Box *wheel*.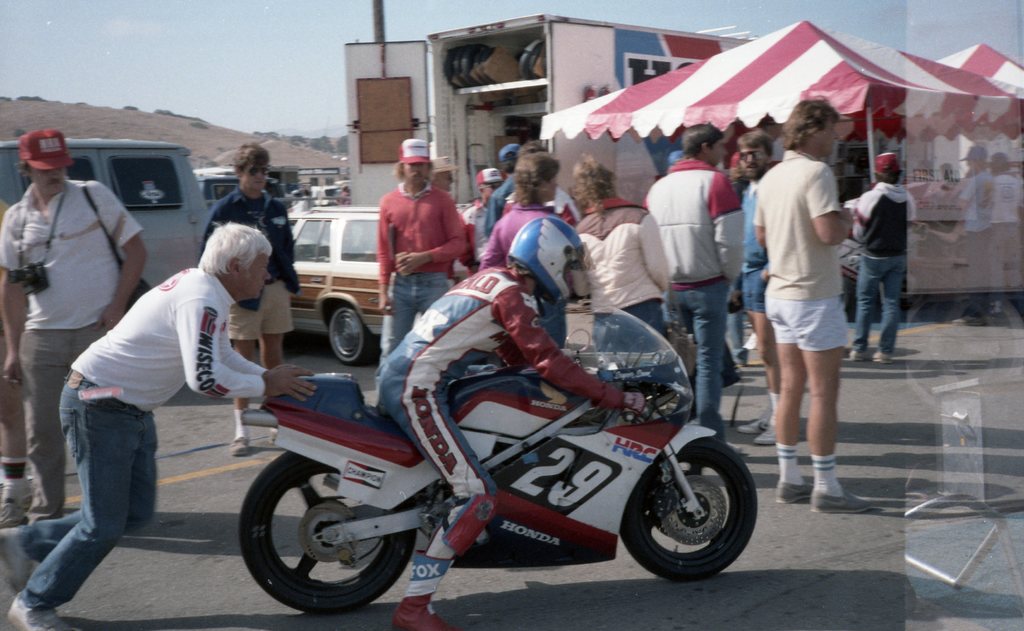
{"x1": 330, "y1": 307, "x2": 371, "y2": 365}.
